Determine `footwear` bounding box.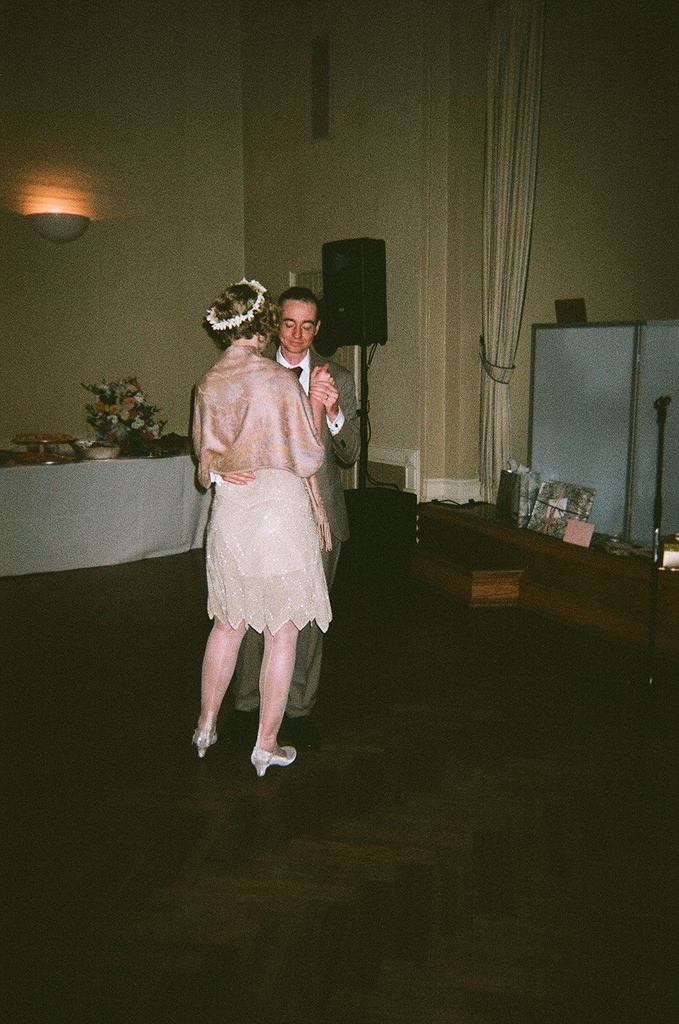
Determined: [x1=194, y1=725, x2=214, y2=756].
